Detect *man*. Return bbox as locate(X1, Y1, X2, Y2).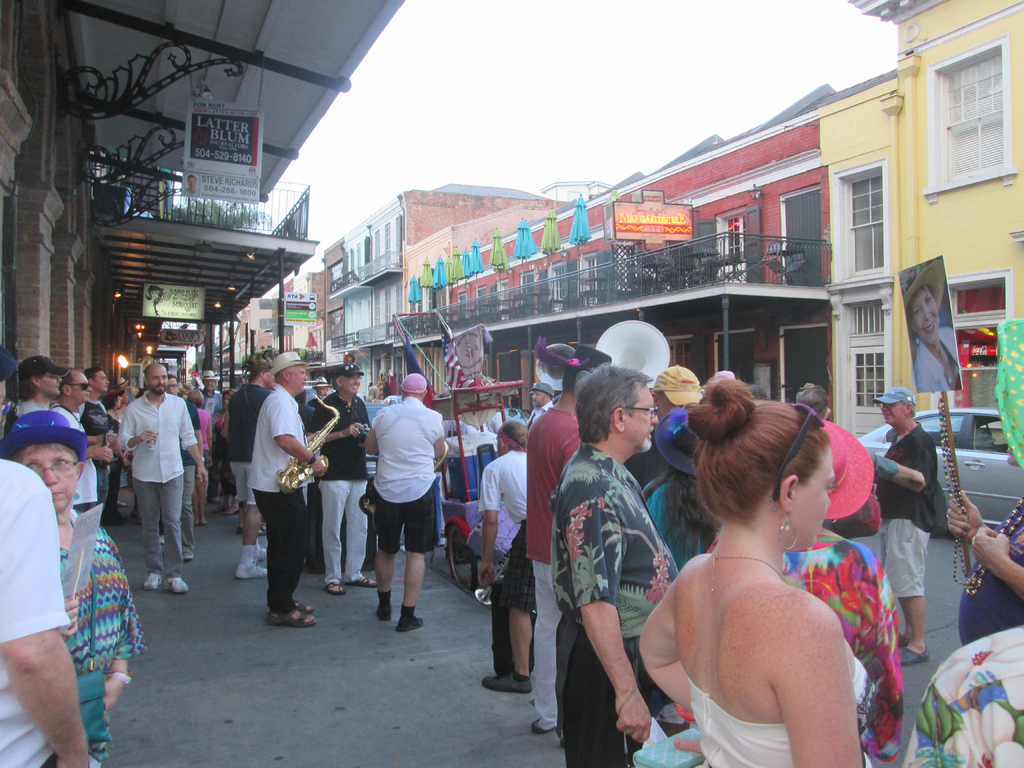
locate(77, 366, 120, 502).
